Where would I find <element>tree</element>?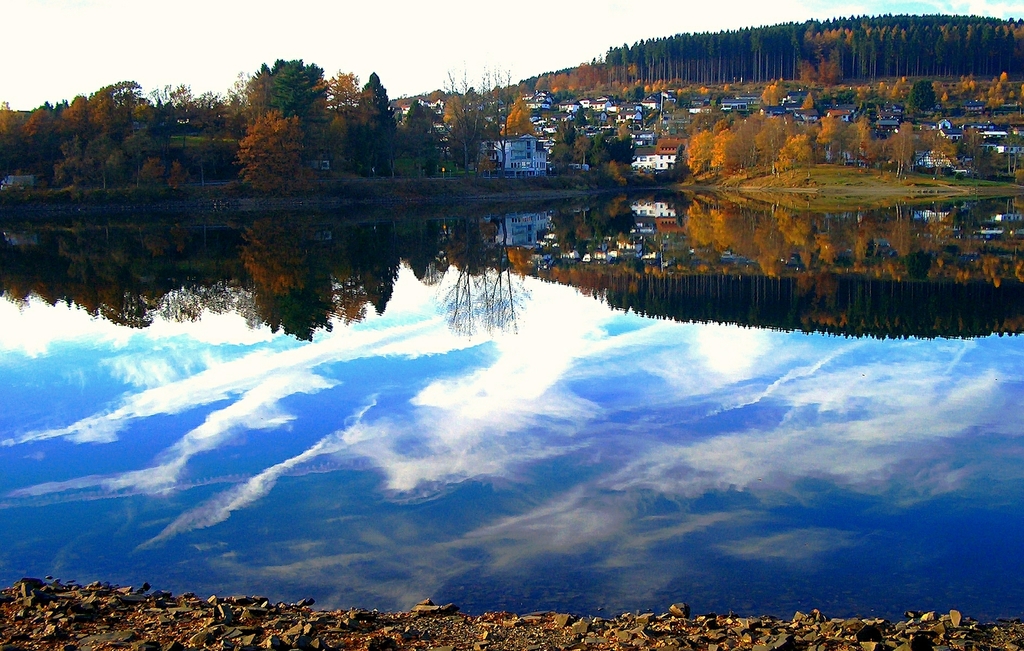
At (635,44,656,78).
